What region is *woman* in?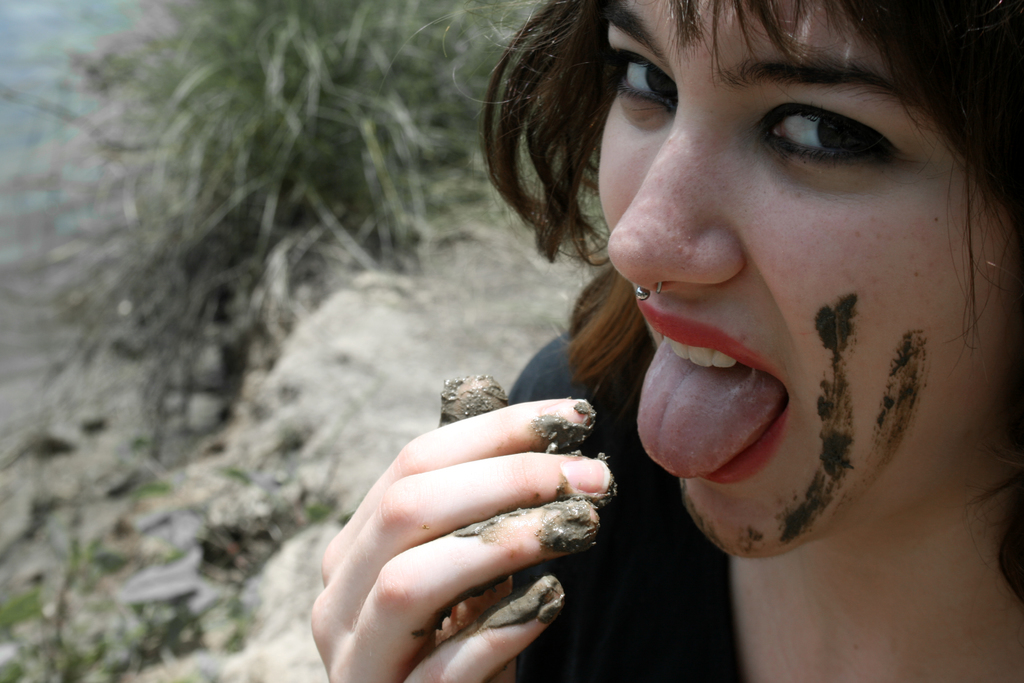
box(297, 0, 1023, 681).
